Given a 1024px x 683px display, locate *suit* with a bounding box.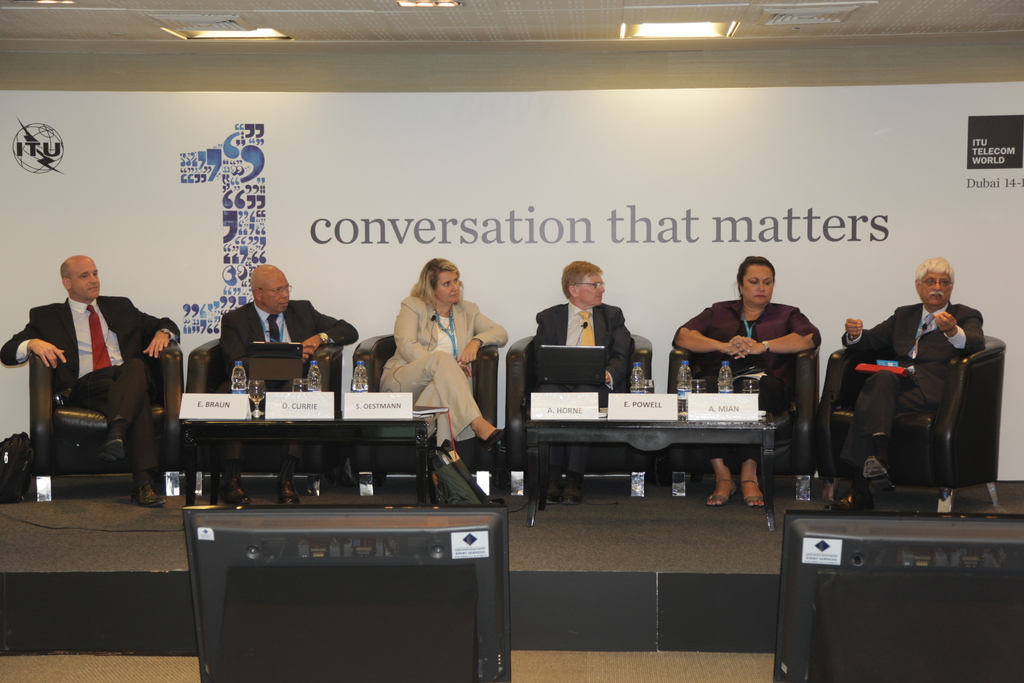
Located: [532, 303, 638, 466].
